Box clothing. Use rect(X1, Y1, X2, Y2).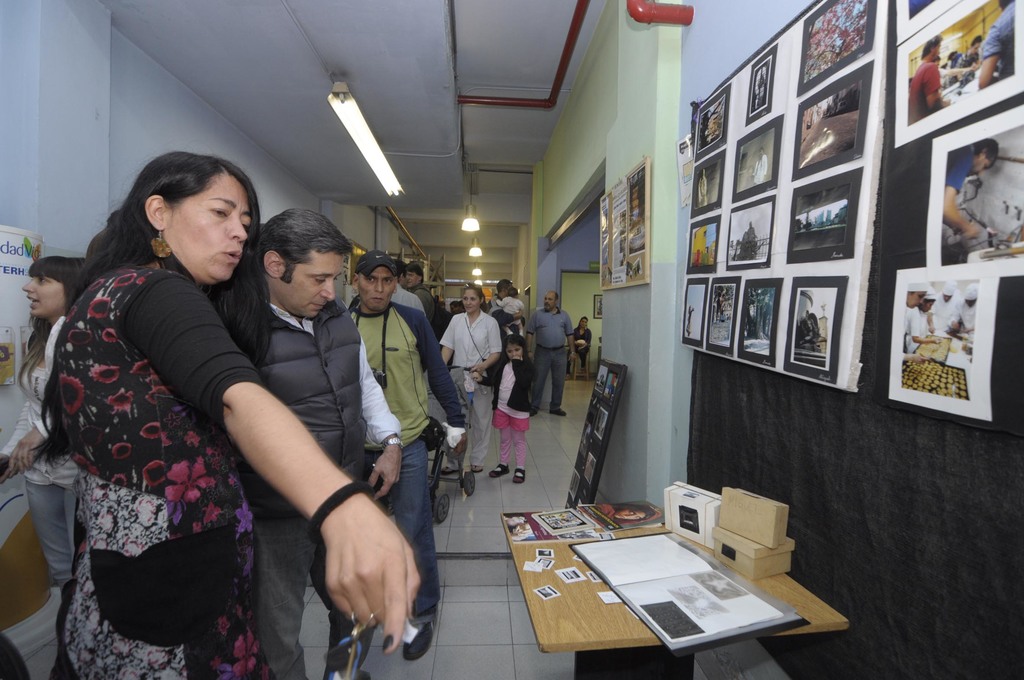
rect(229, 287, 417, 679).
